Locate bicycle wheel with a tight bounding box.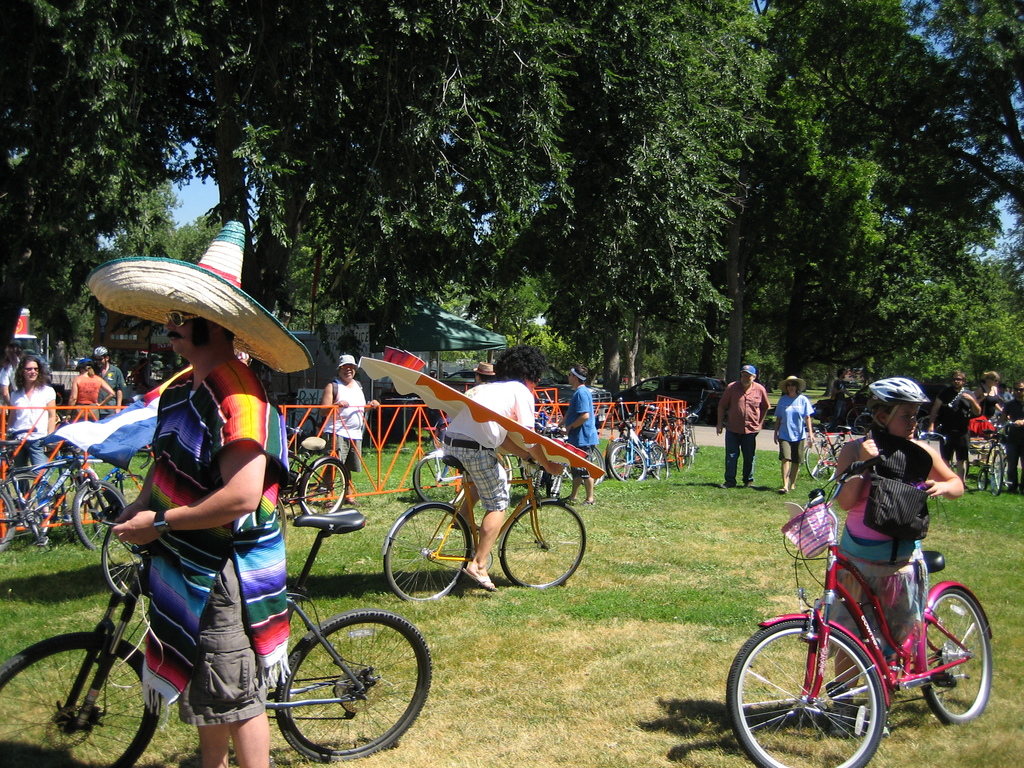
locate(382, 503, 470, 604).
